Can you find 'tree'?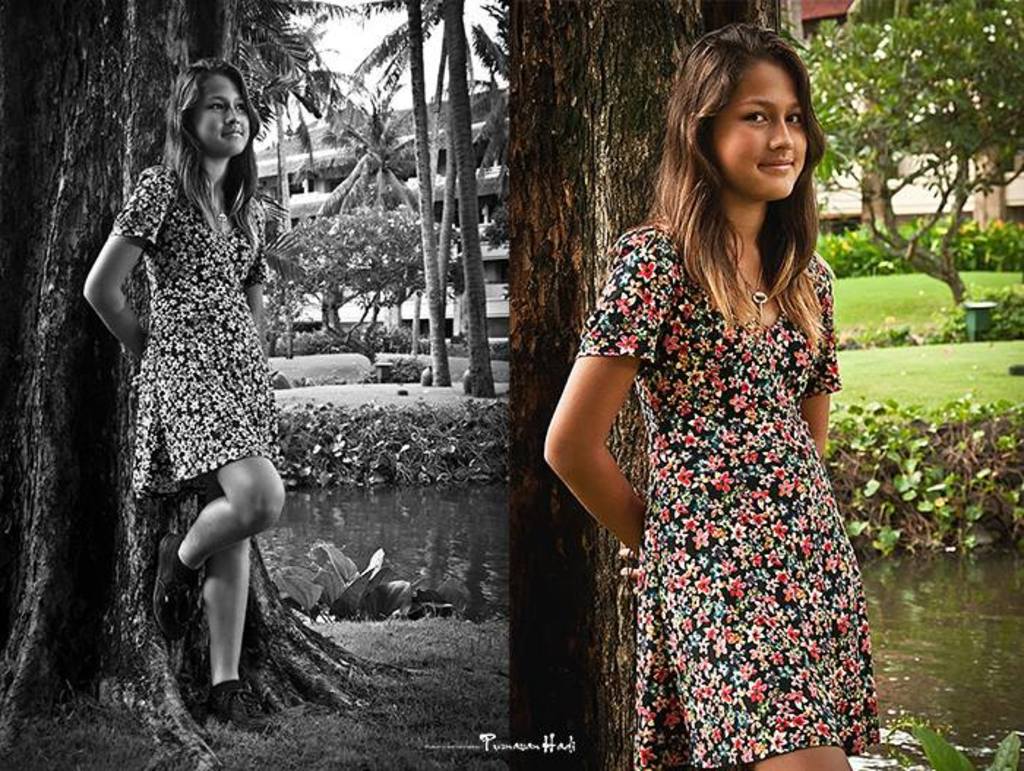
Yes, bounding box: select_region(772, 0, 926, 249).
